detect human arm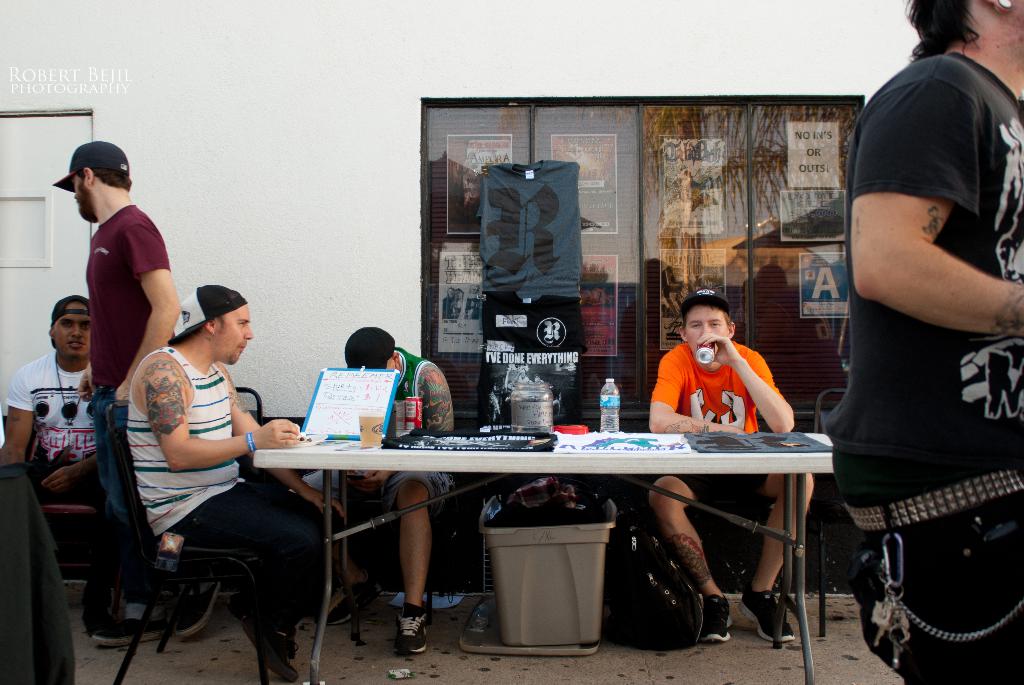
37 443 106 496
